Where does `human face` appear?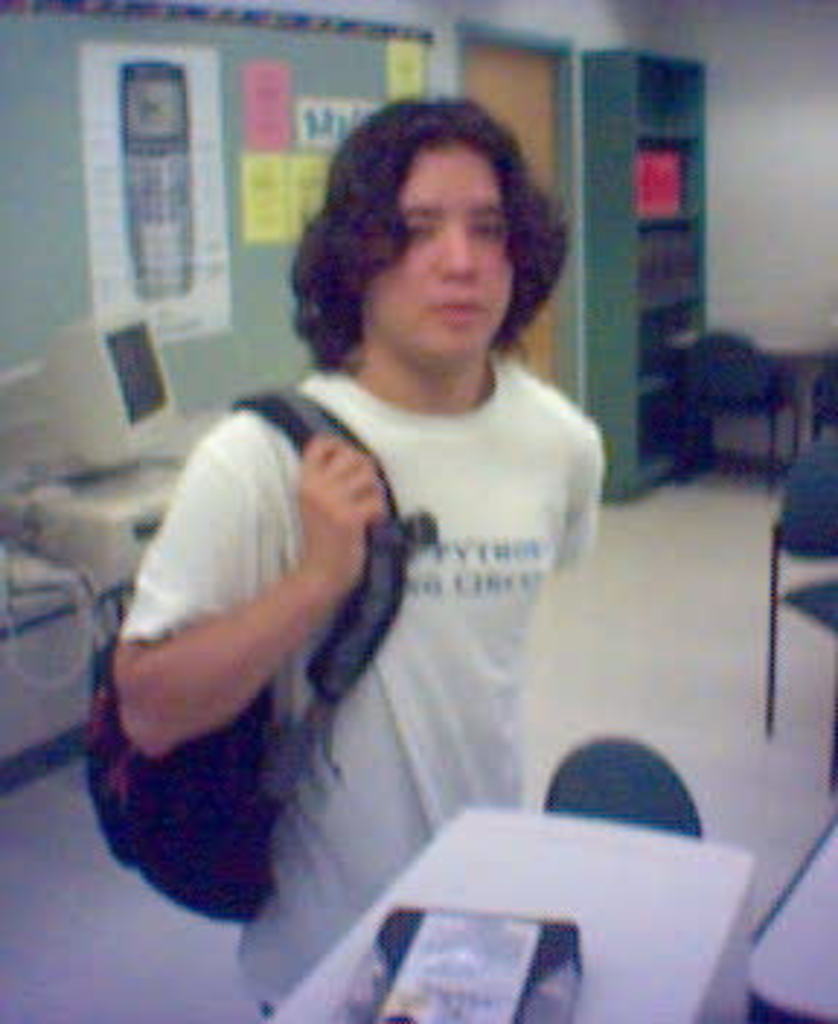
Appears at Rect(364, 148, 515, 364).
